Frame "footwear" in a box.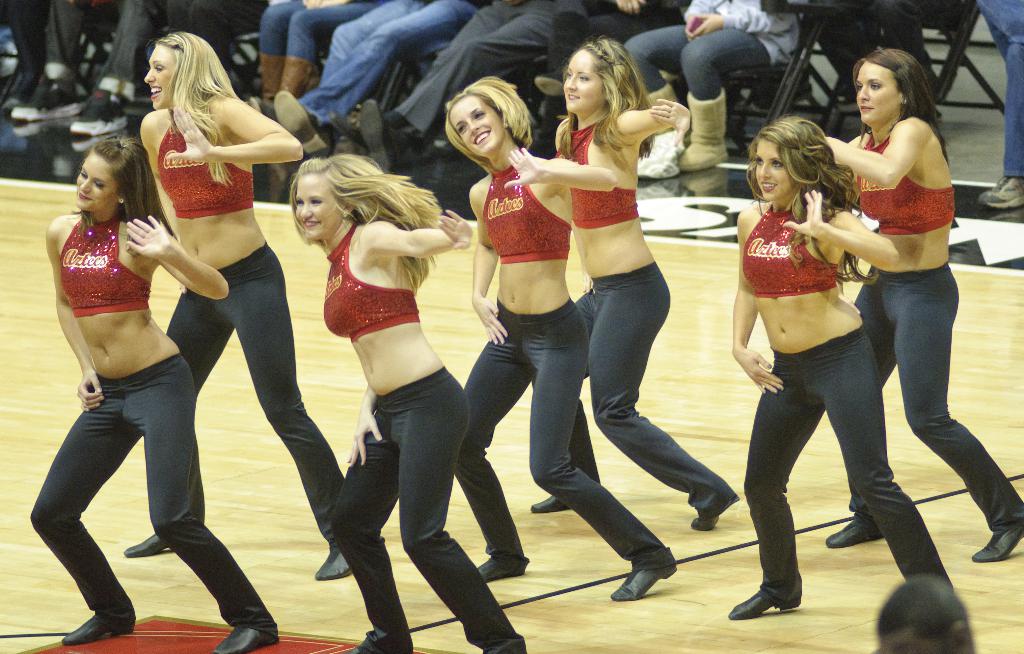
select_region(480, 555, 534, 585).
